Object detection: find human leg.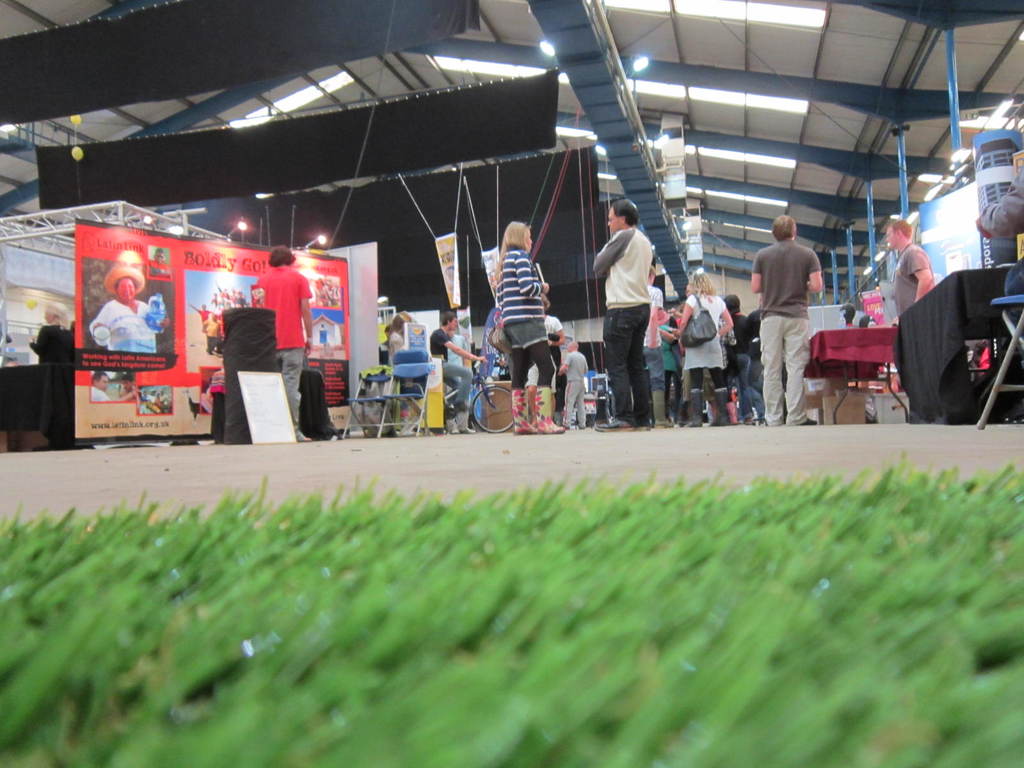
[x1=283, y1=346, x2=314, y2=444].
